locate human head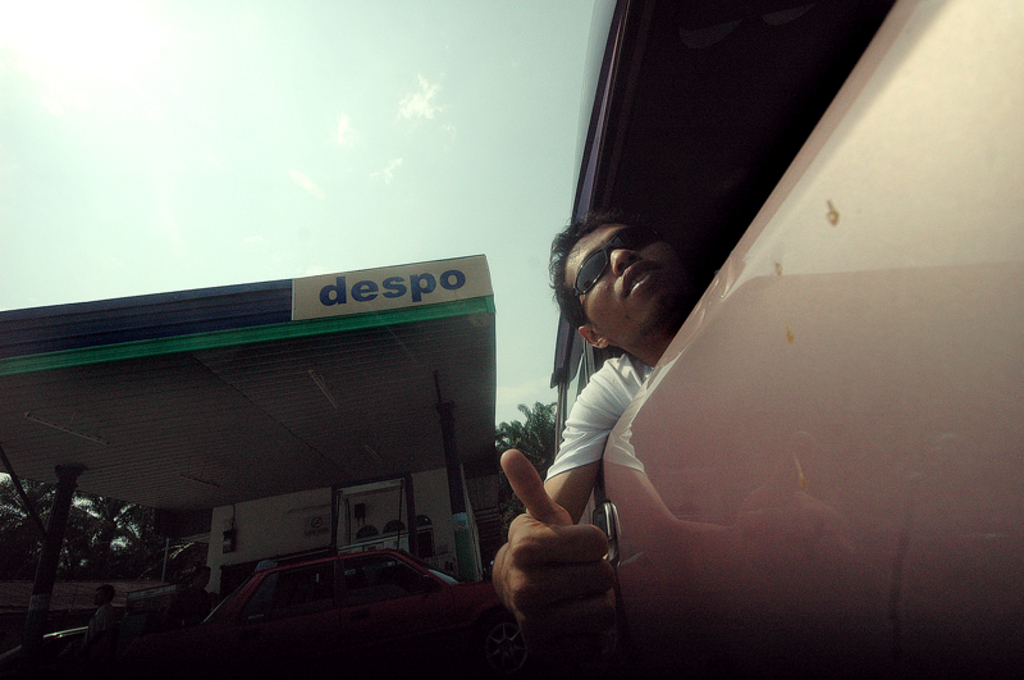
[left=562, top=201, right=699, bottom=343]
